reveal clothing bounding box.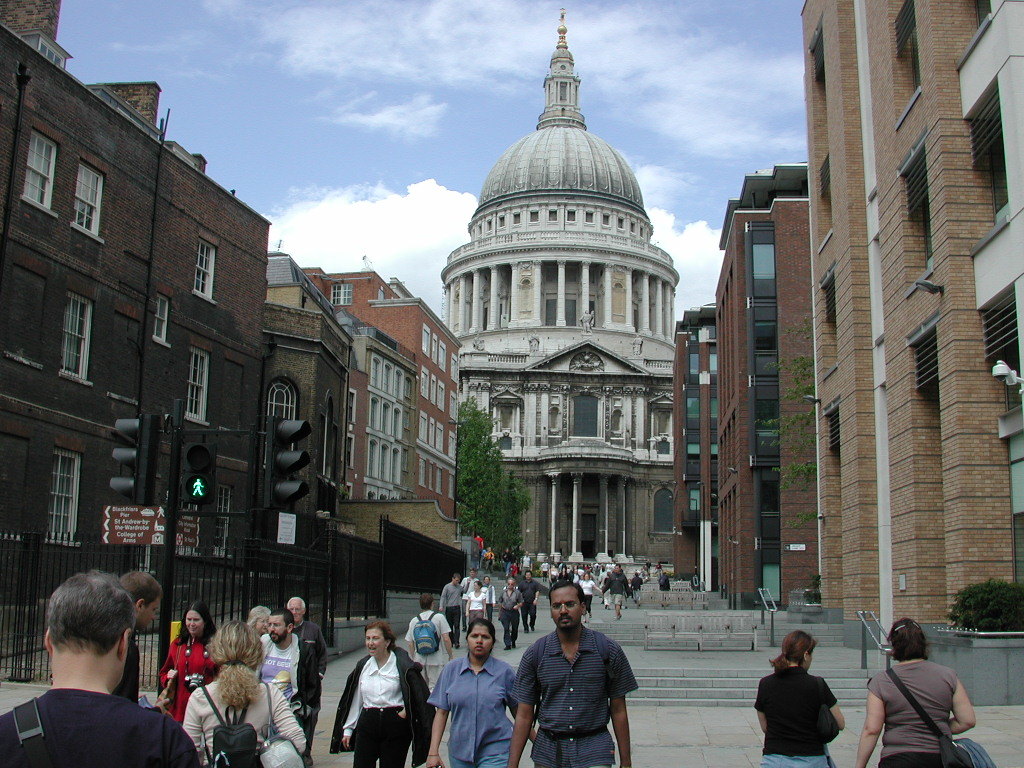
Revealed: box(507, 611, 650, 762).
